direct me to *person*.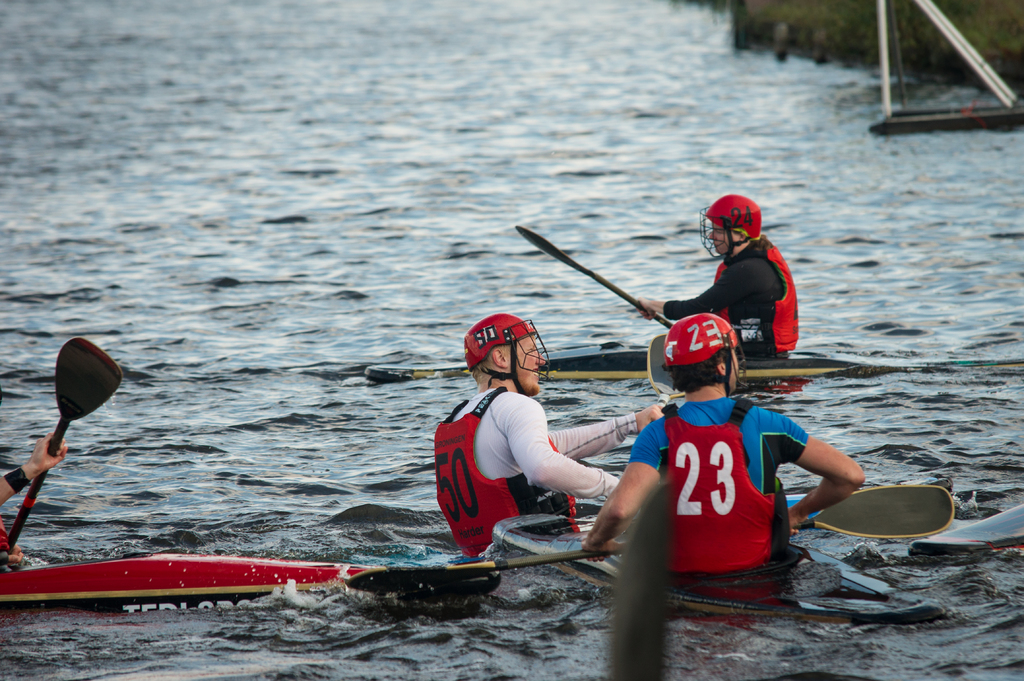
Direction: bbox(428, 312, 668, 558).
